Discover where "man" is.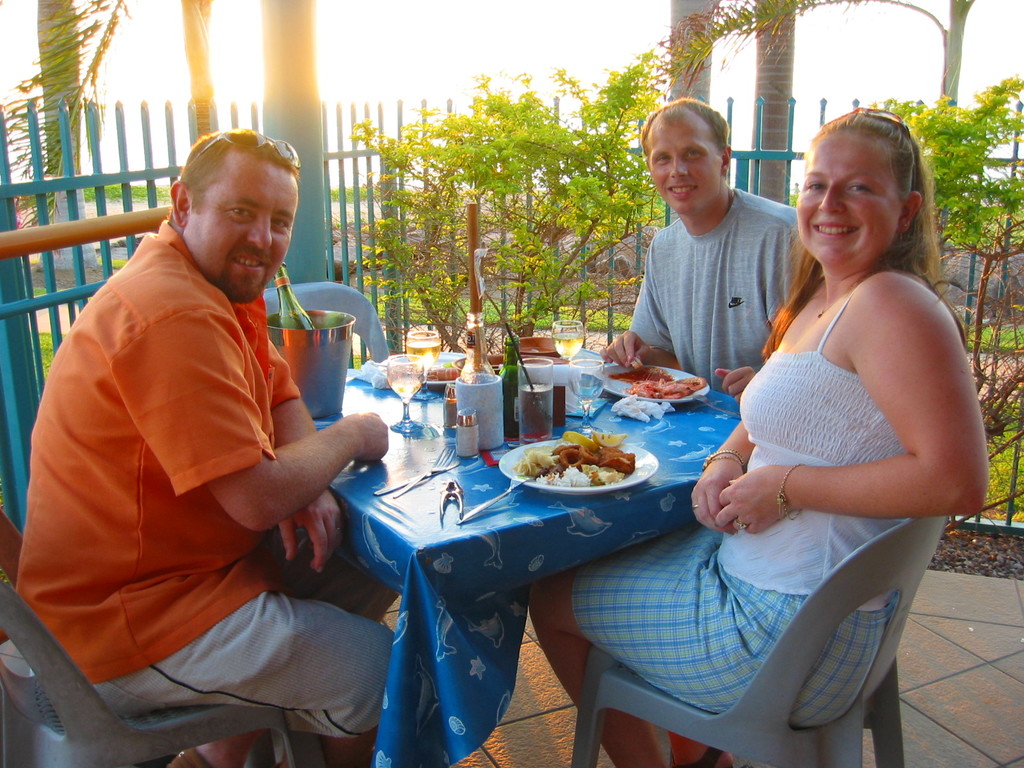
Discovered at 37/120/380/756.
